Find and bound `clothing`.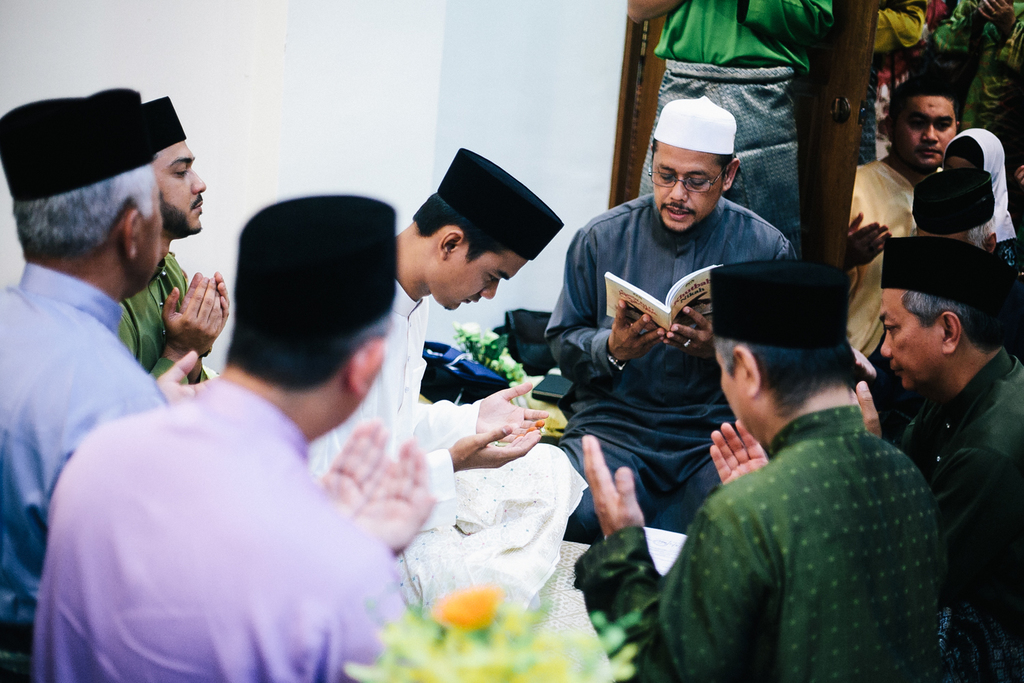
Bound: region(304, 268, 584, 616).
